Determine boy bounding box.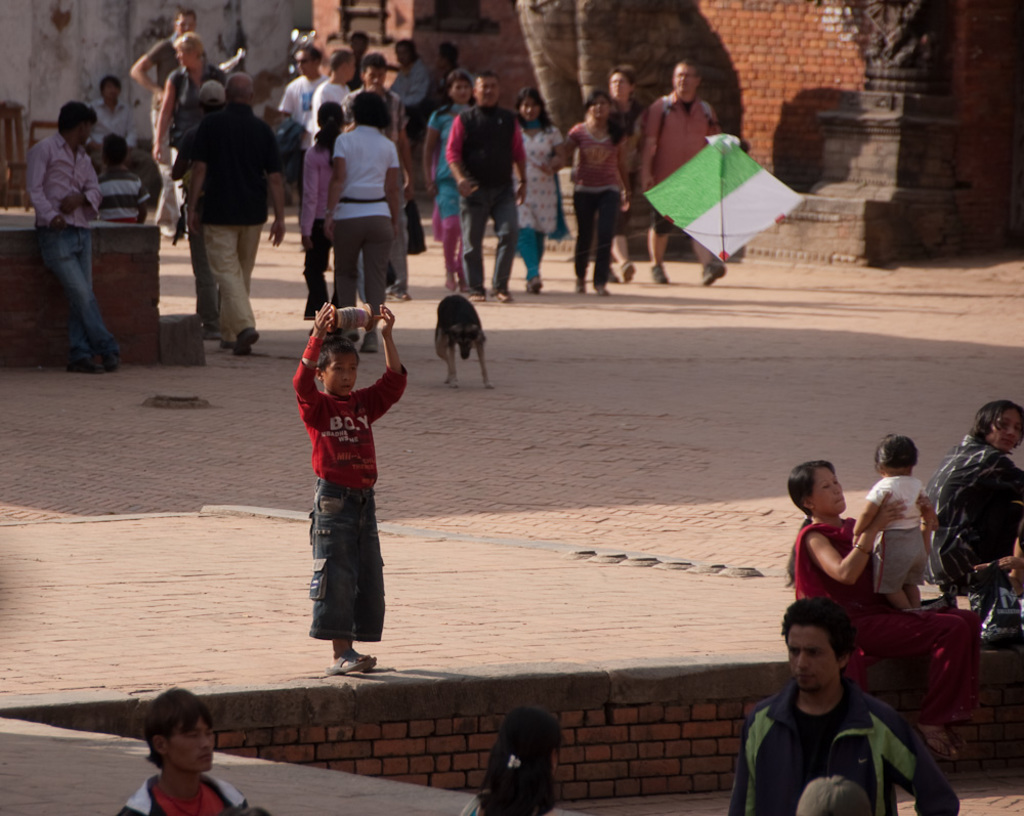
Determined: Rect(730, 569, 932, 805).
